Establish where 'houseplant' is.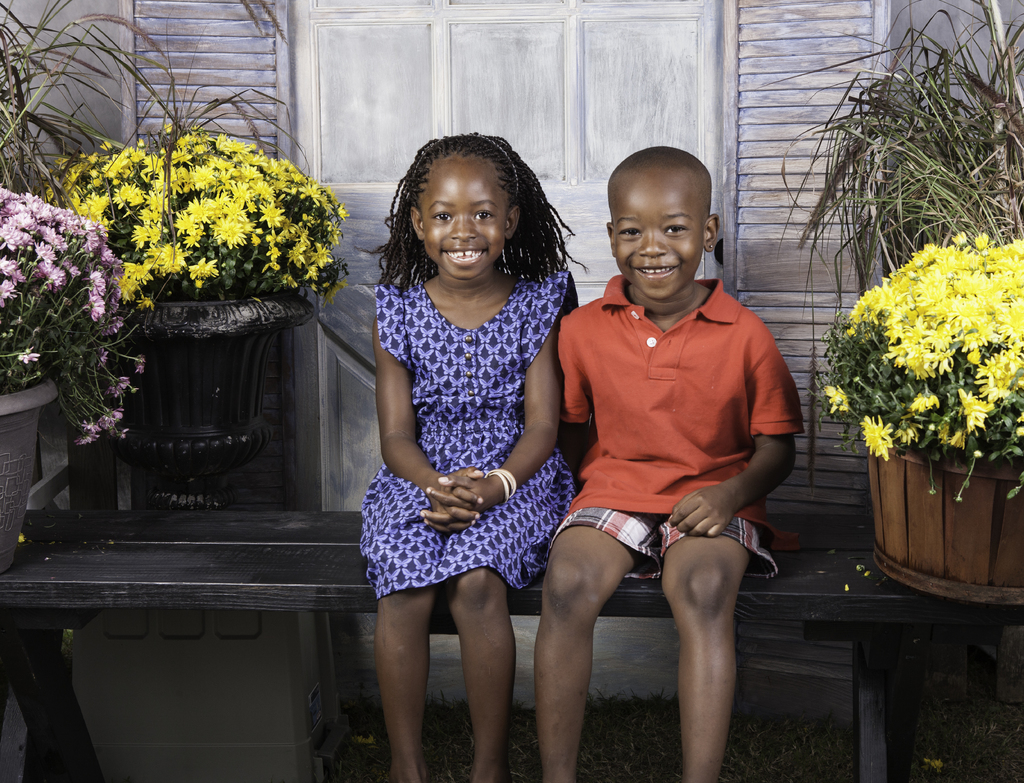
Established at <box>42,125,346,510</box>.
